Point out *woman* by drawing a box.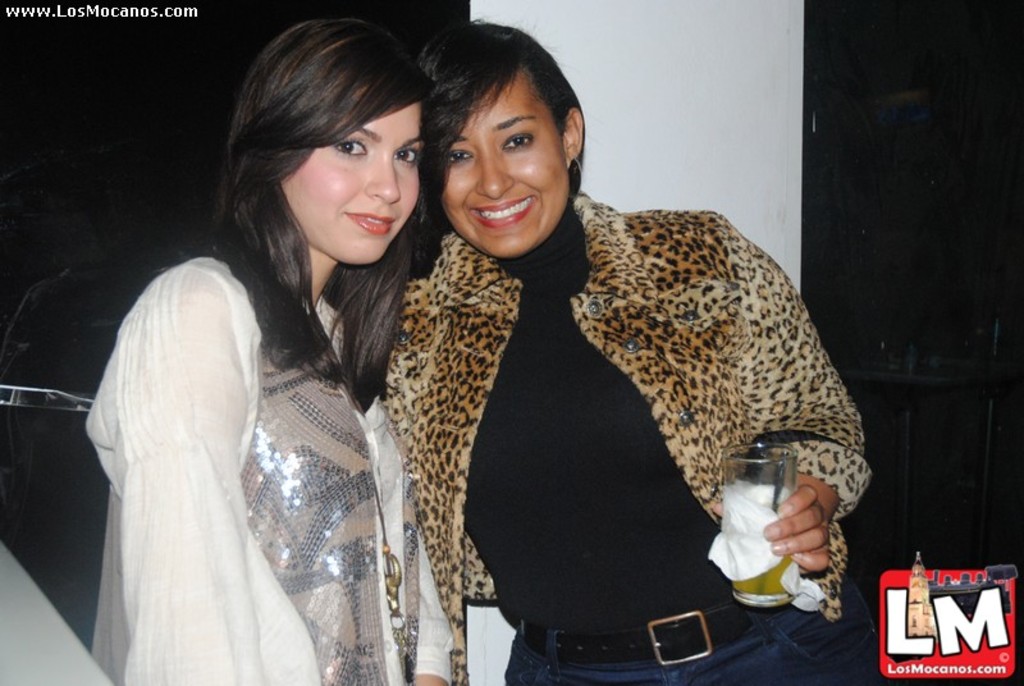
(76, 38, 474, 685).
